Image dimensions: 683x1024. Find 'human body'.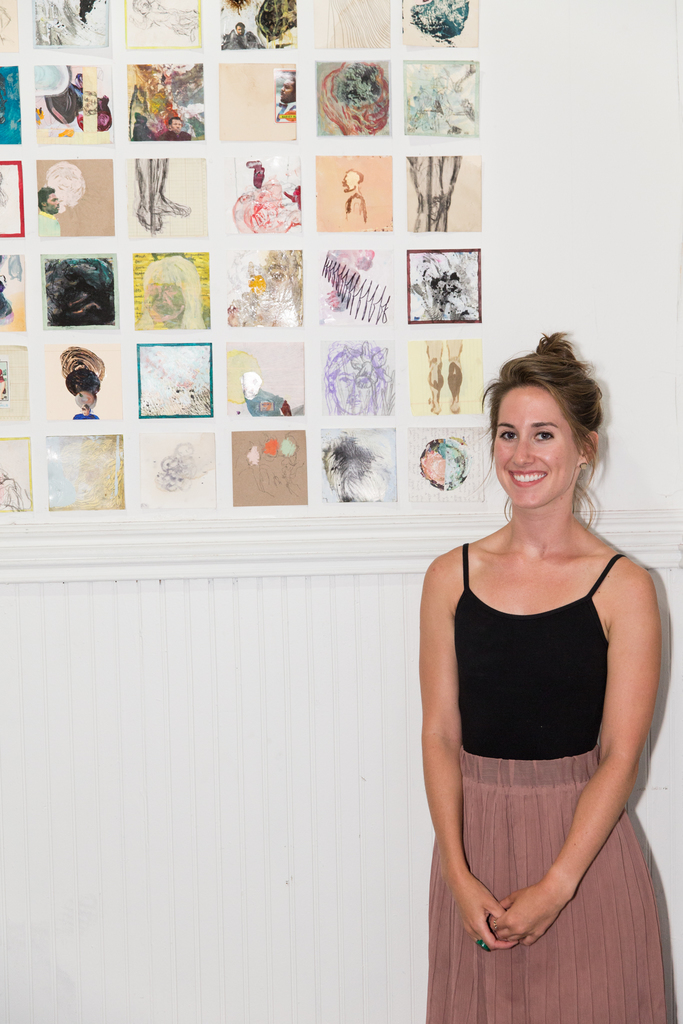
{"x1": 382, "y1": 304, "x2": 652, "y2": 968}.
